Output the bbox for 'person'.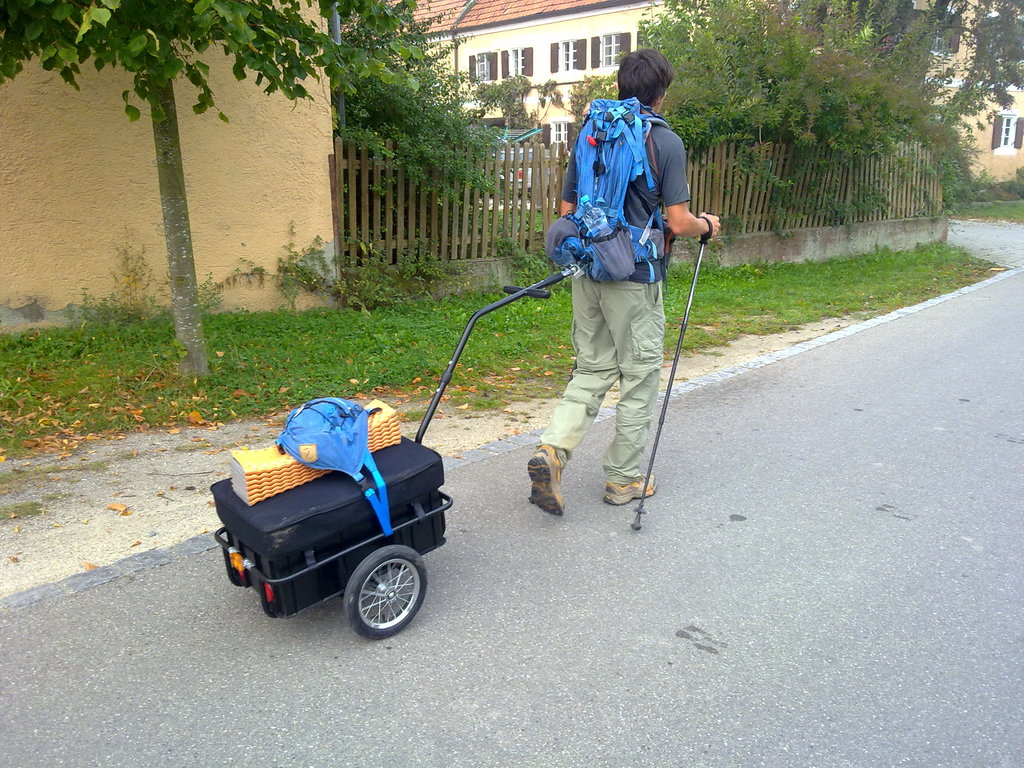
left=545, top=51, right=688, bottom=561.
